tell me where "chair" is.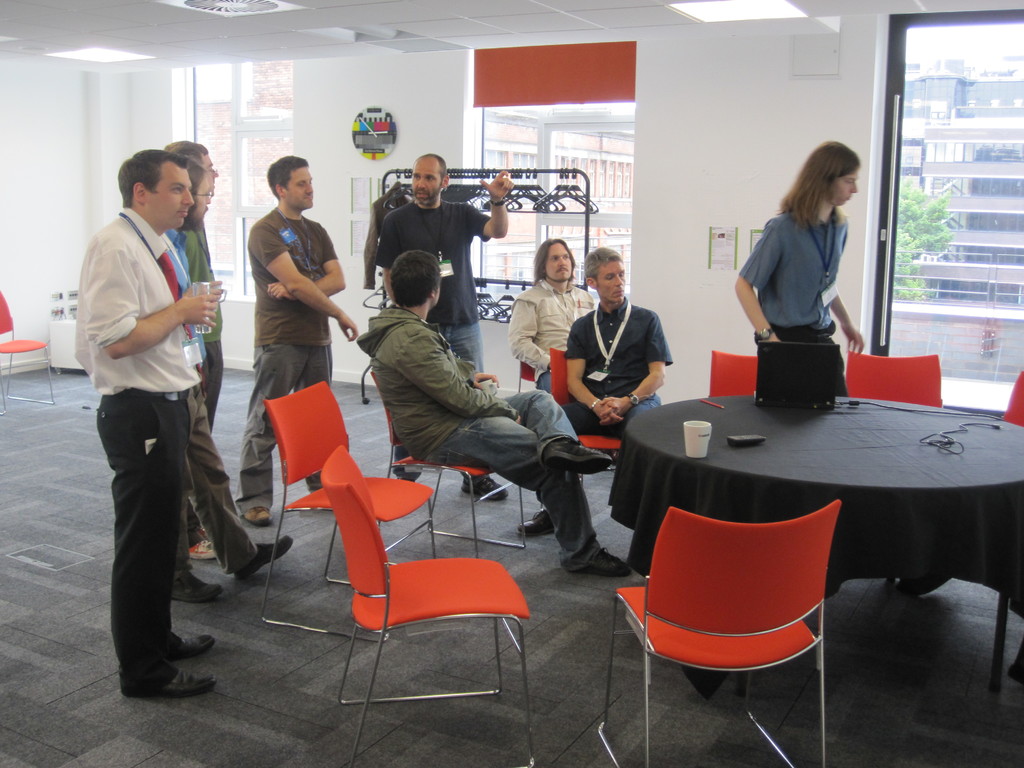
"chair" is at 514, 357, 541, 397.
